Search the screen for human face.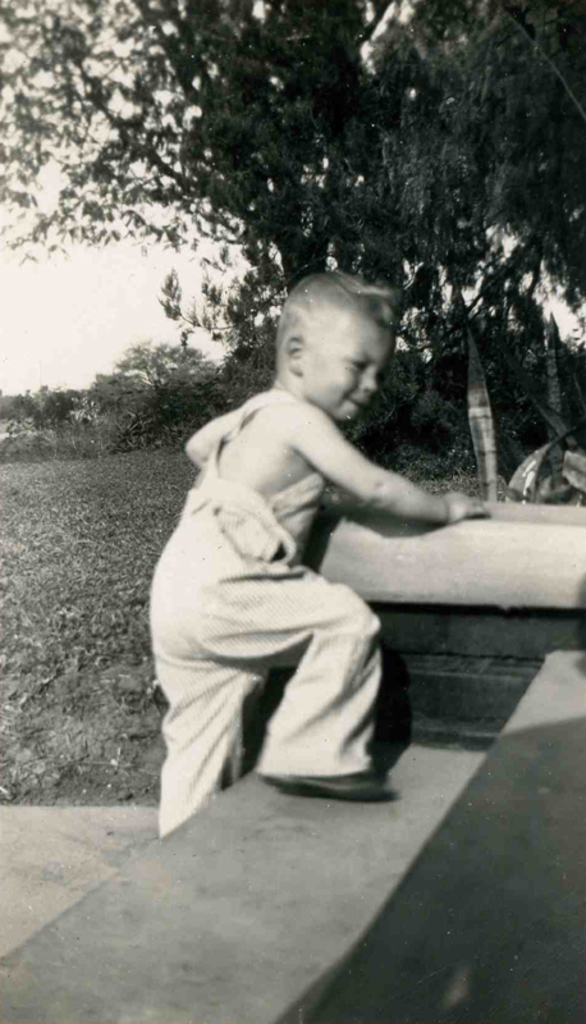
Found at [x1=298, y1=311, x2=395, y2=421].
